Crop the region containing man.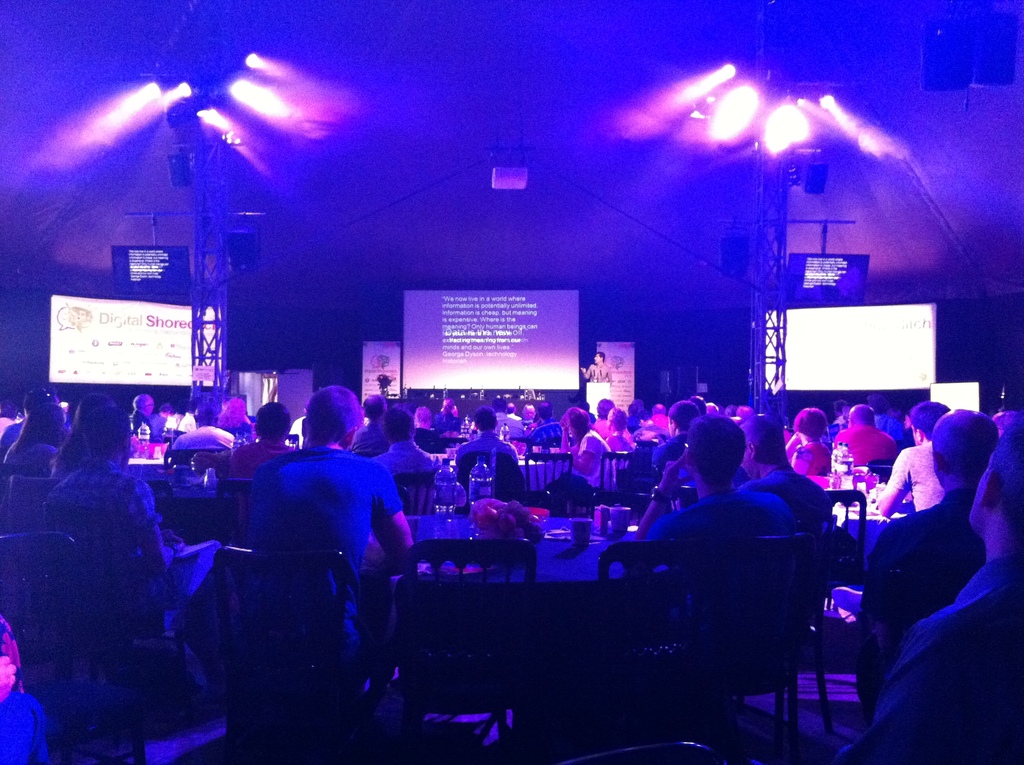
Crop region: BBox(654, 405, 701, 469).
